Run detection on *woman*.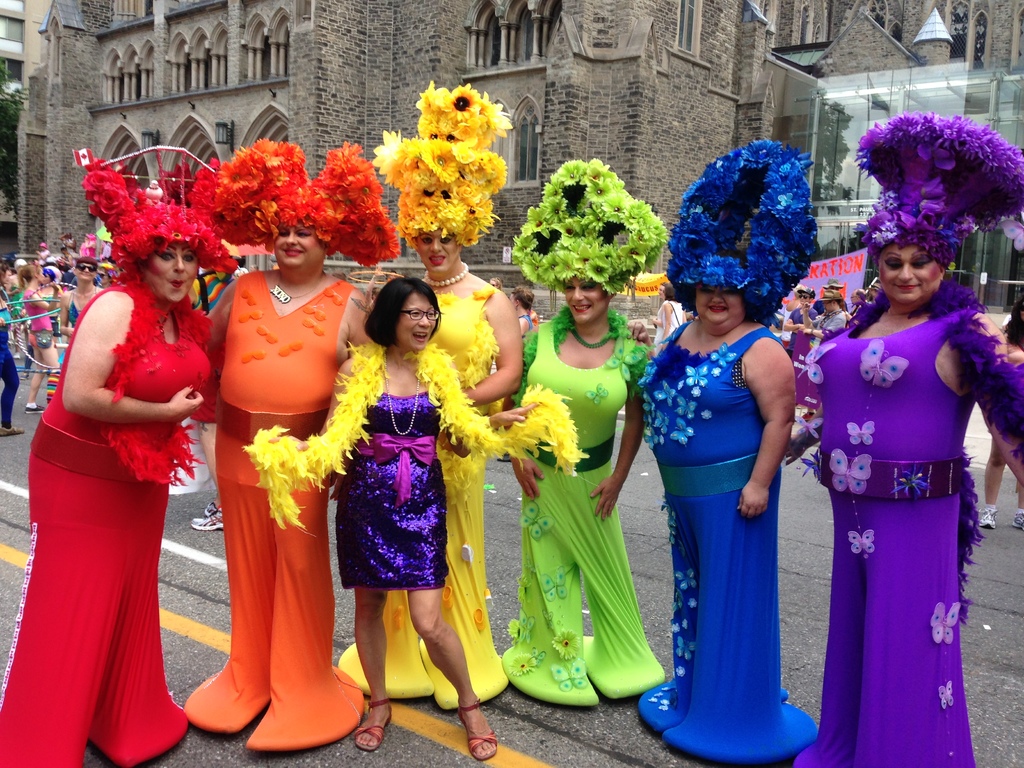
Result: pyautogui.locateOnScreen(629, 143, 821, 764).
